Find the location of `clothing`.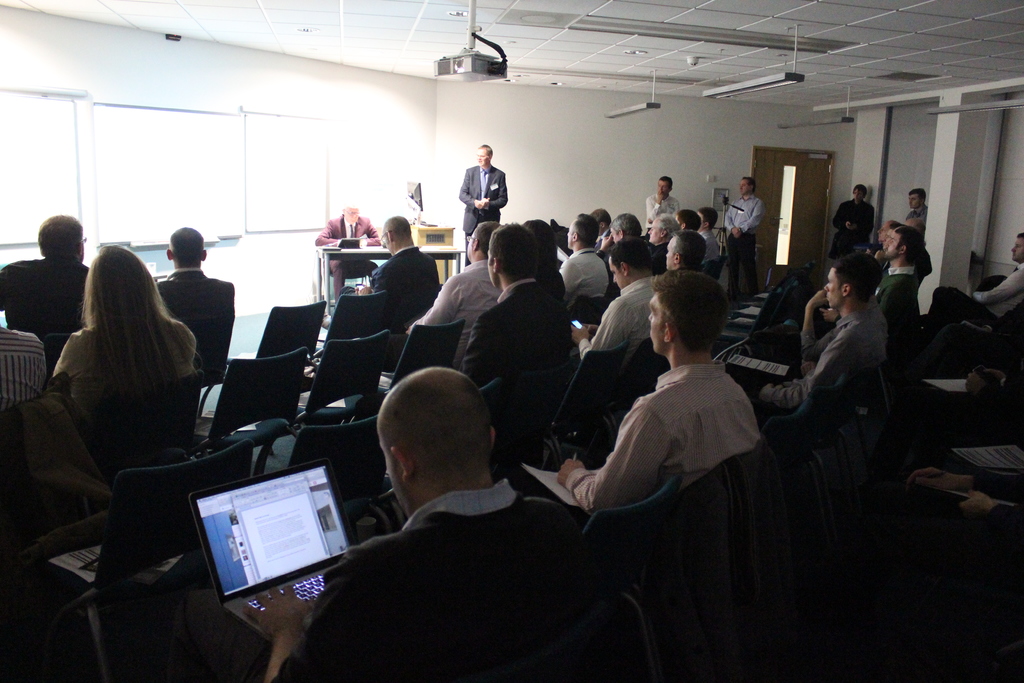
Location: detection(908, 203, 927, 221).
